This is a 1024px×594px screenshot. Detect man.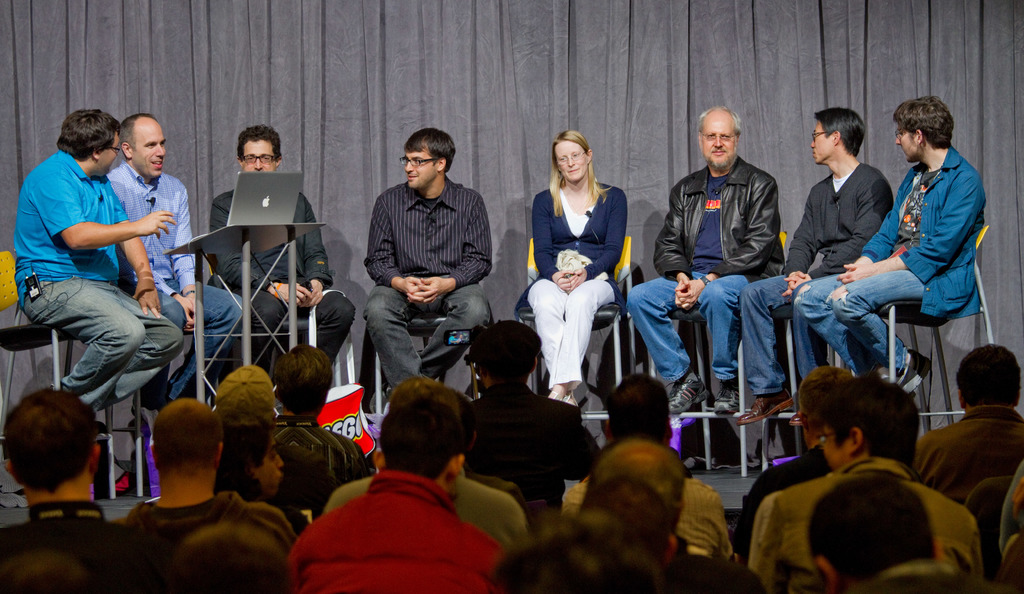
[13, 109, 177, 433].
